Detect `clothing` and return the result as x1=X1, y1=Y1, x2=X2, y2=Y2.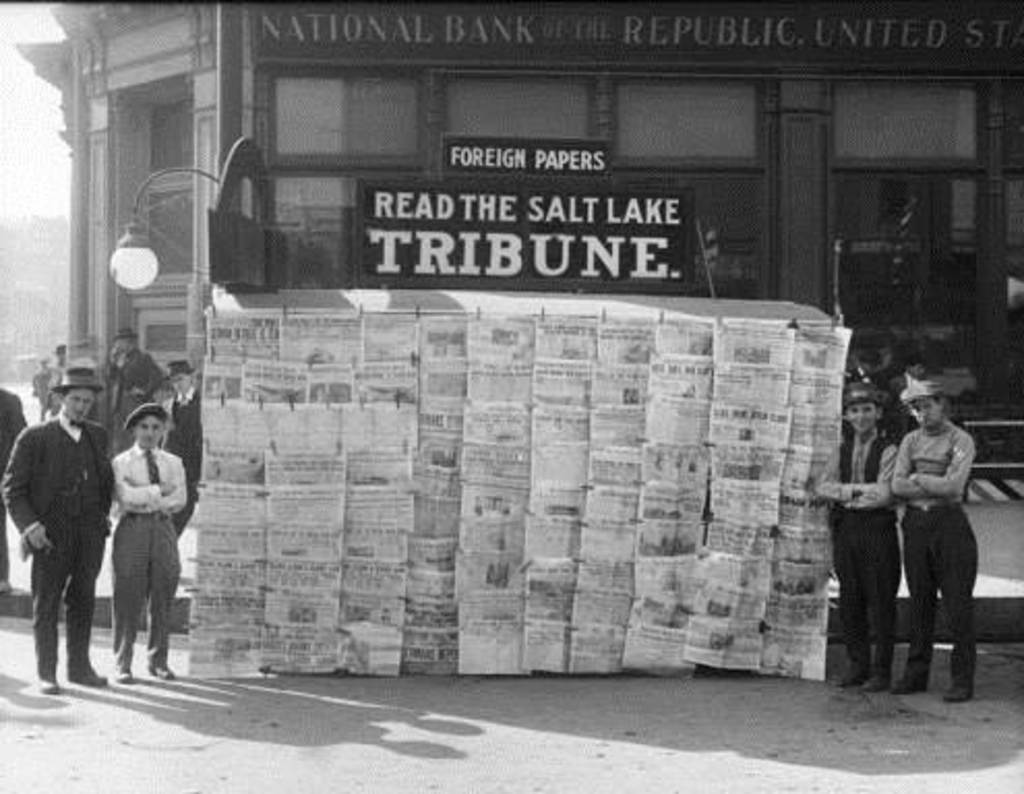
x1=801, y1=424, x2=900, y2=682.
